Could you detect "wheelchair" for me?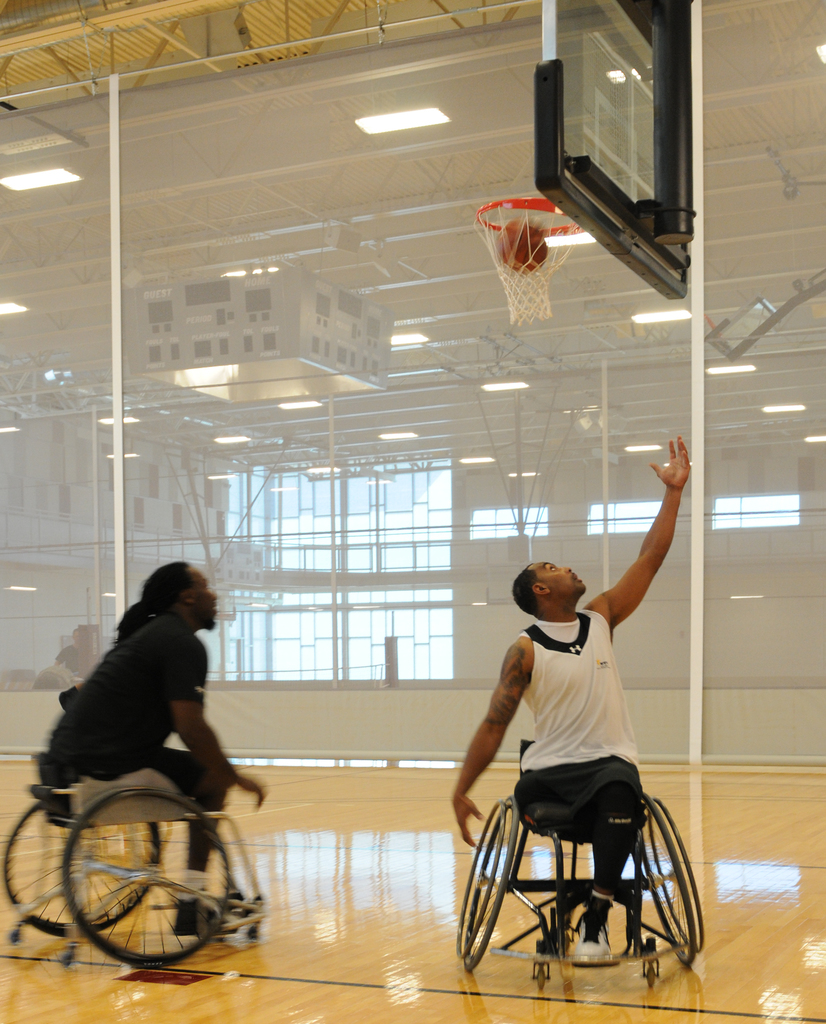
Detection result: detection(457, 706, 705, 989).
